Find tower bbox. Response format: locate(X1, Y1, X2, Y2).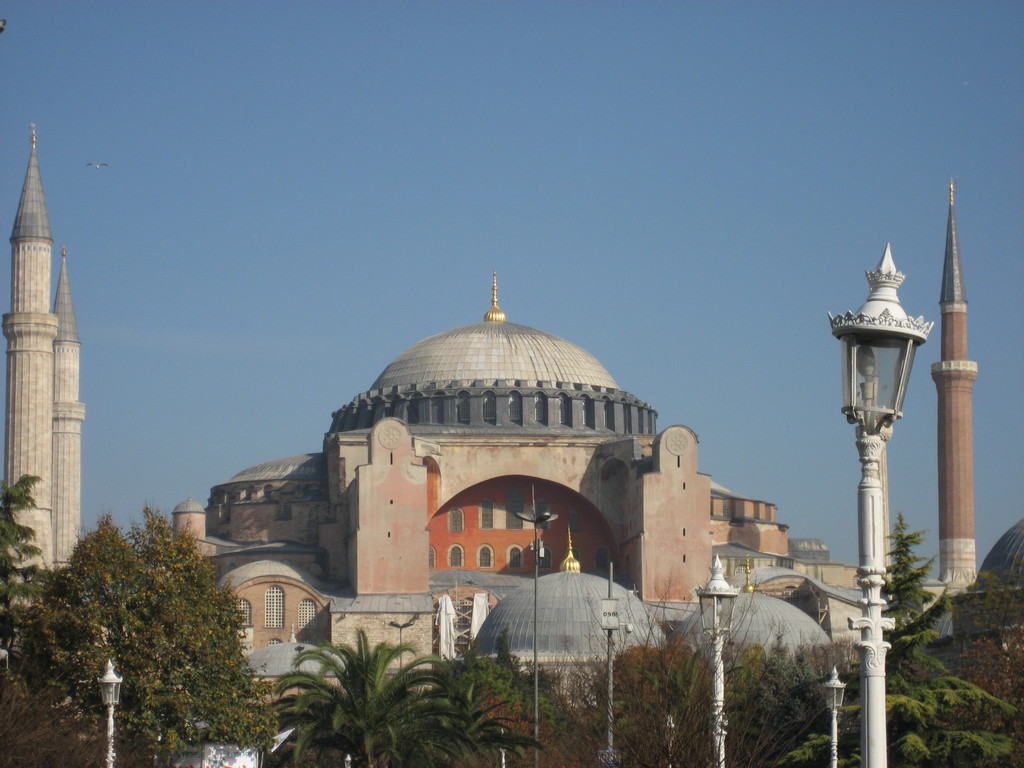
locate(927, 177, 977, 602).
